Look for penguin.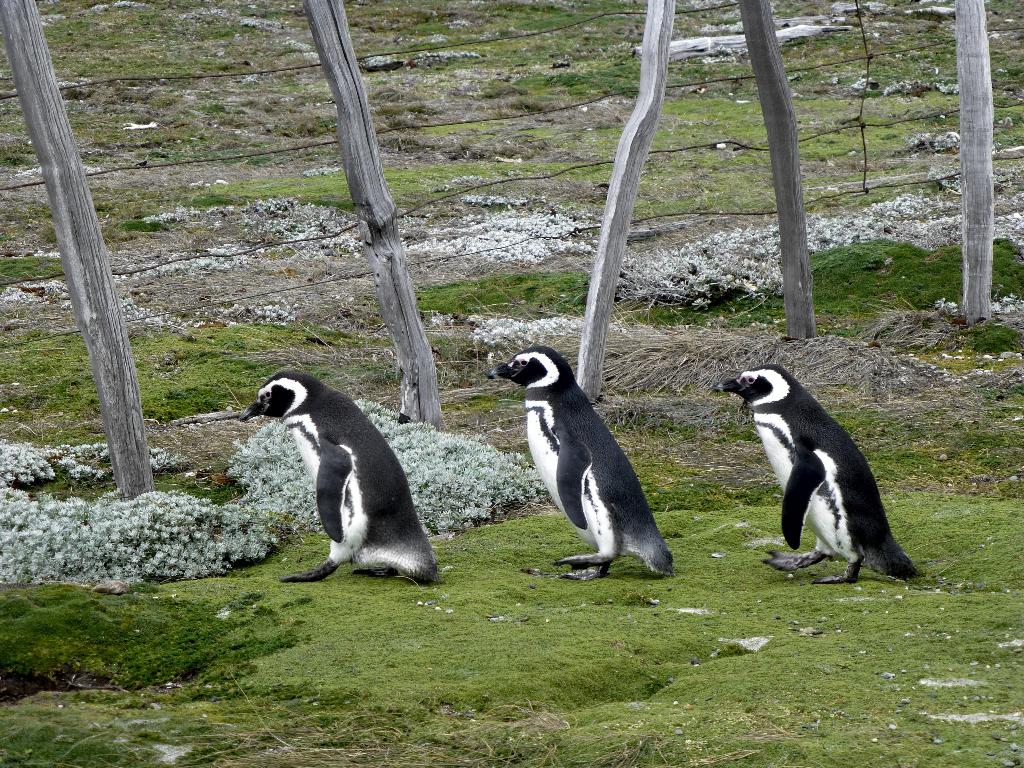
Found: l=483, t=344, r=676, b=584.
